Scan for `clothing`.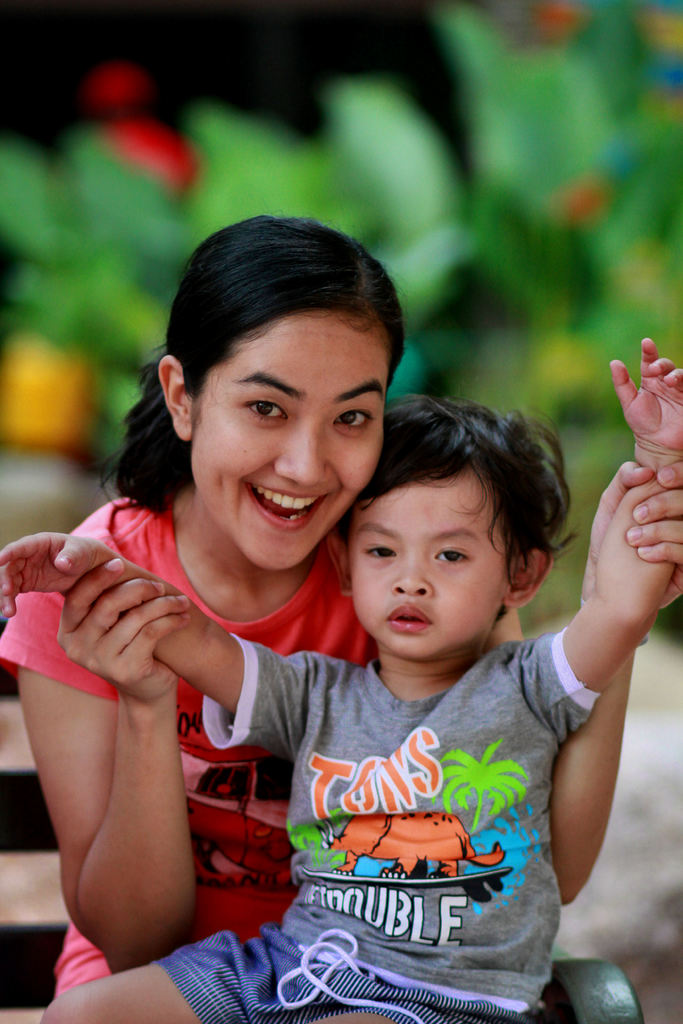
Scan result: [231,614,593,1000].
